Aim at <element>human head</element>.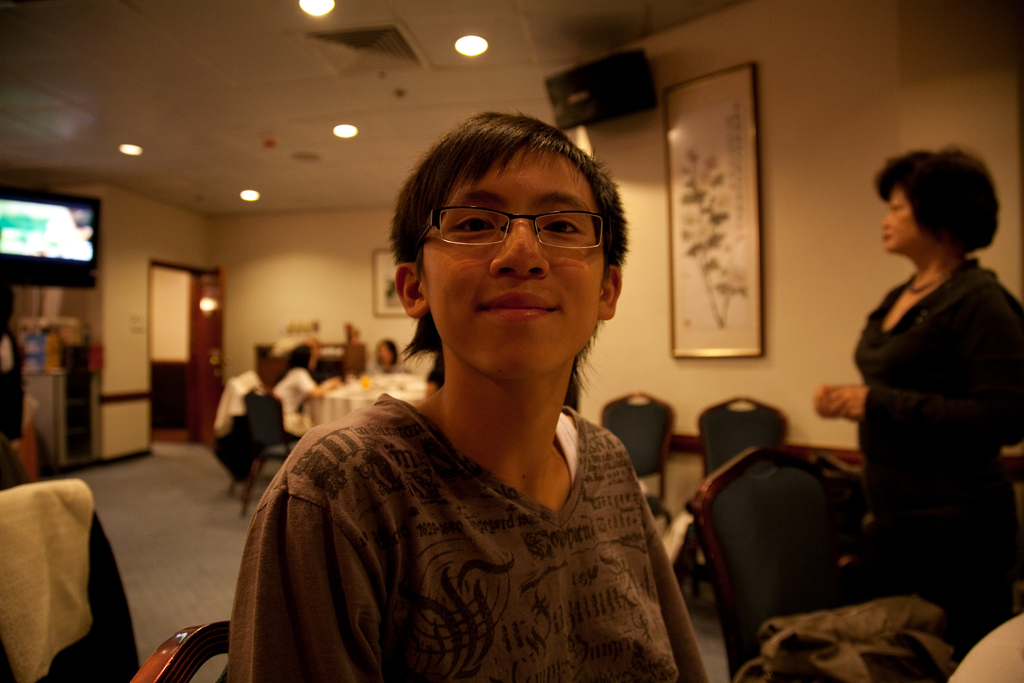
Aimed at [292, 340, 318, 372].
